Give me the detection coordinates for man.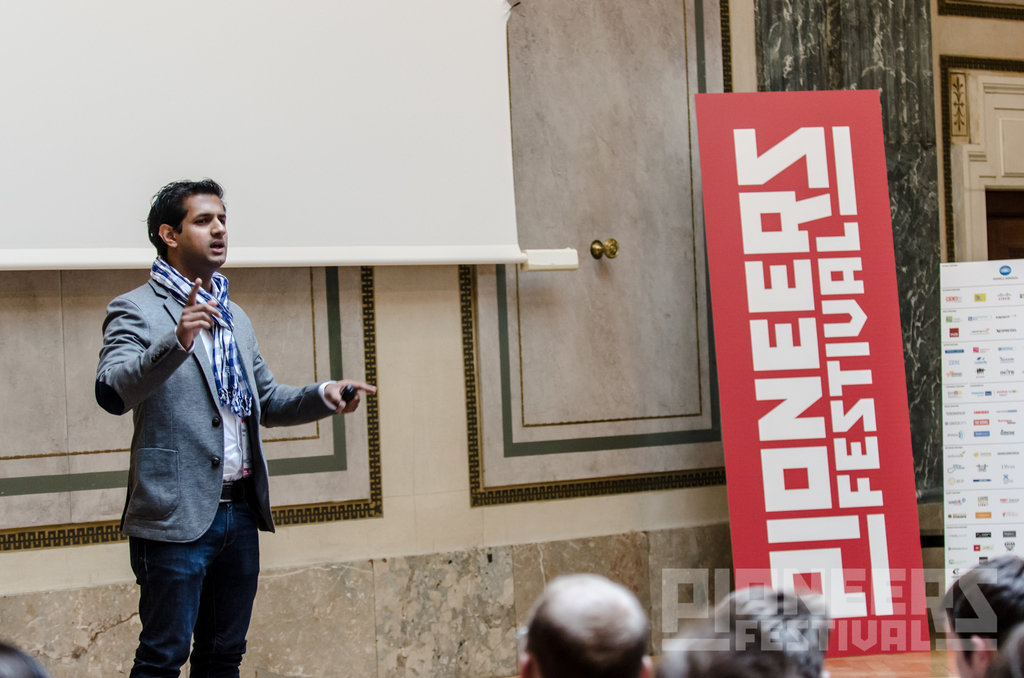
{"x1": 100, "y1": 197, "x2": 336, "y2": 667}.
